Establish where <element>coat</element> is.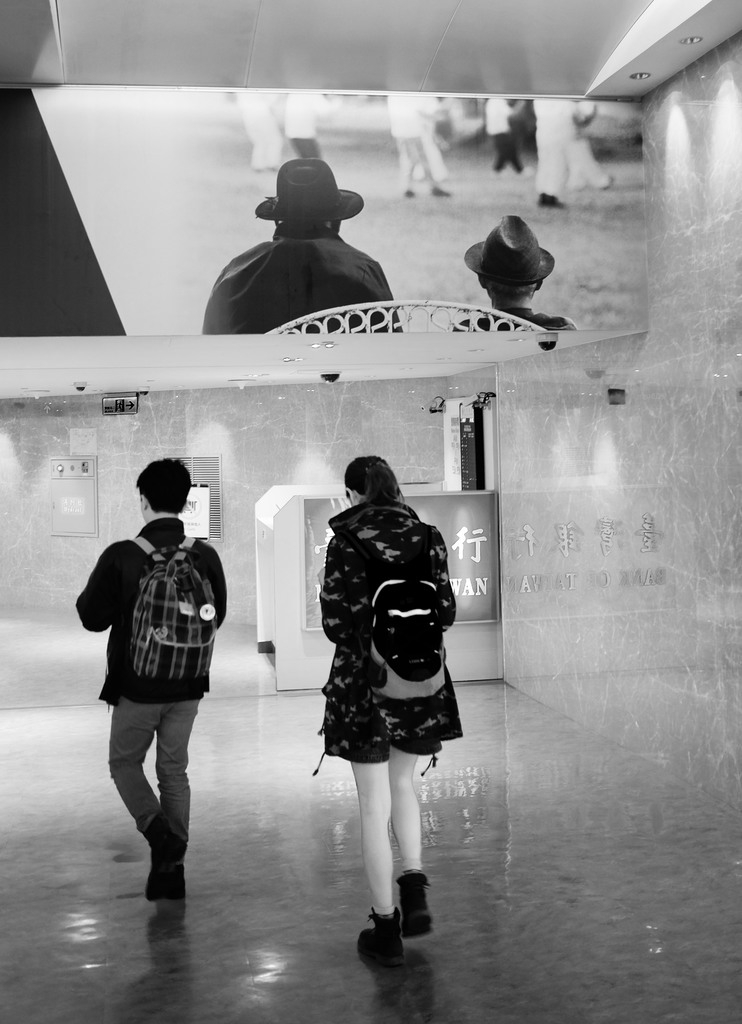
Established at bbox=(296, 467, 463, 775).
